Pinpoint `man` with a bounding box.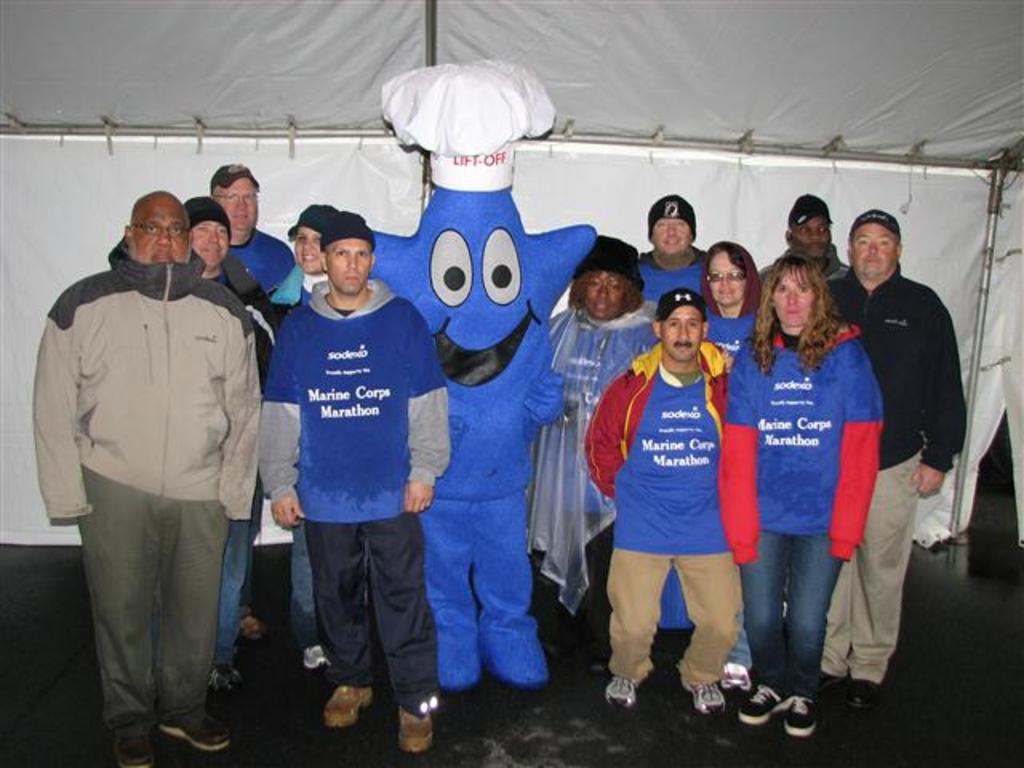
Rect(581, 288, 736, 720).
